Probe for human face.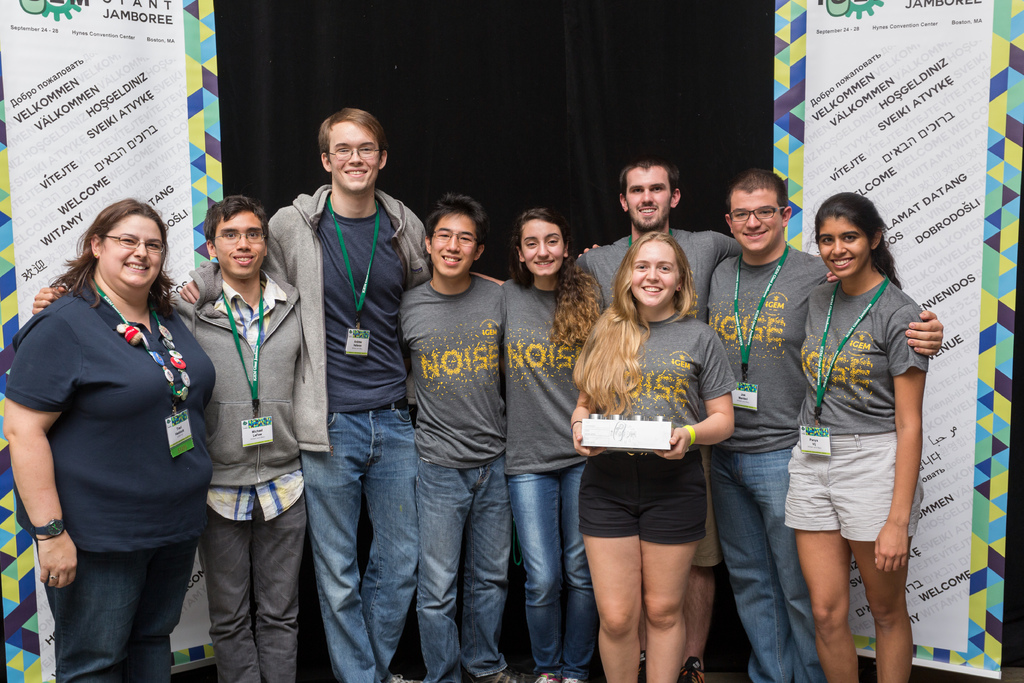
Probe result: {"x1": 515, "y1": 218, "x2": 557, "y2": 272}.
